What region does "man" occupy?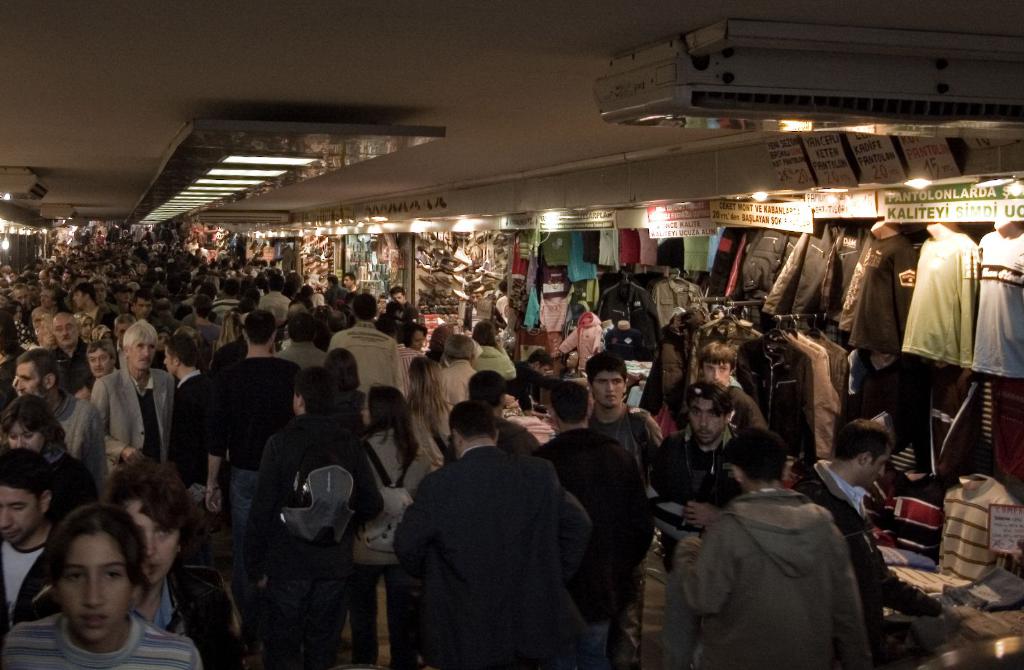
rect(342, 275, 361, 294).
